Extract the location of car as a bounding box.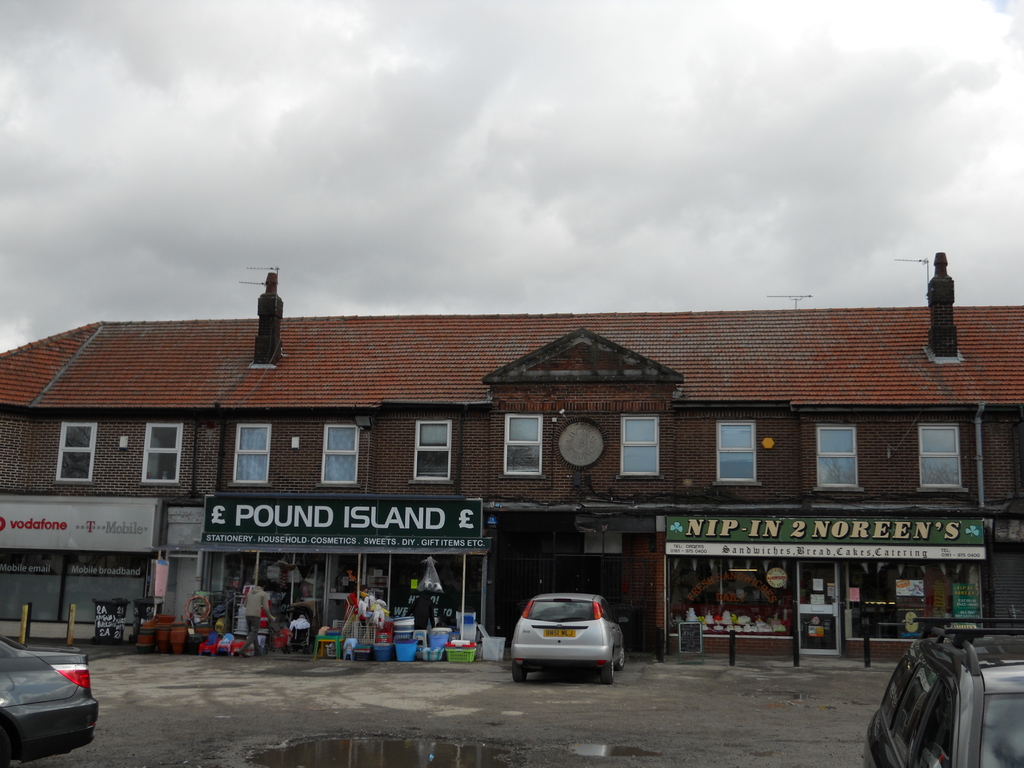
x1=0, y1=632, x2=102, y2=767.
